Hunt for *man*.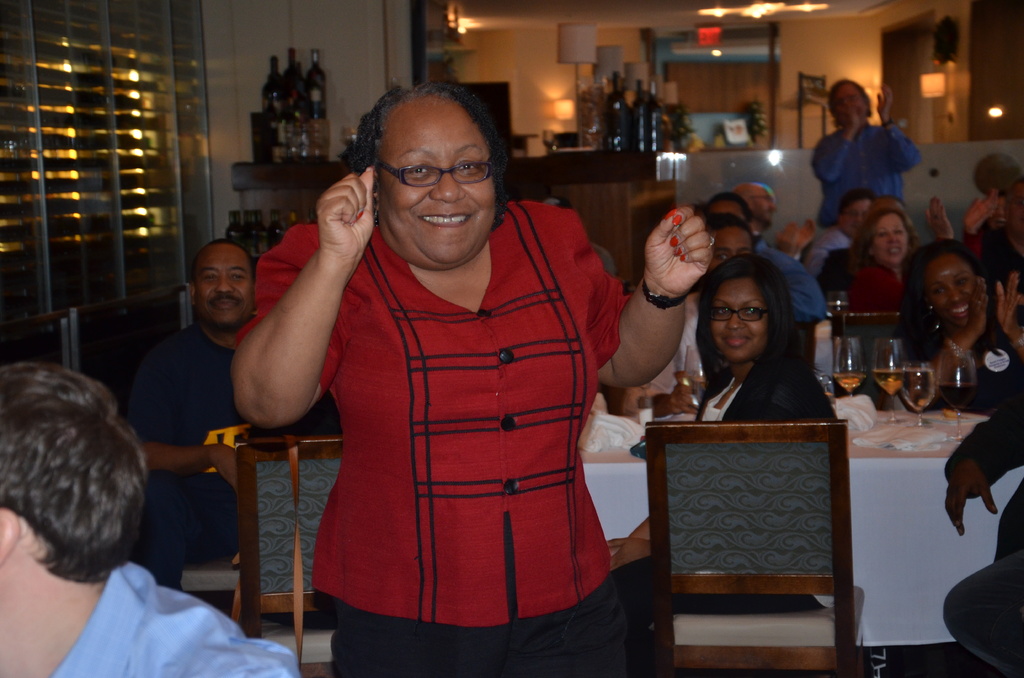
Hunted down at 808,76,920,236.
